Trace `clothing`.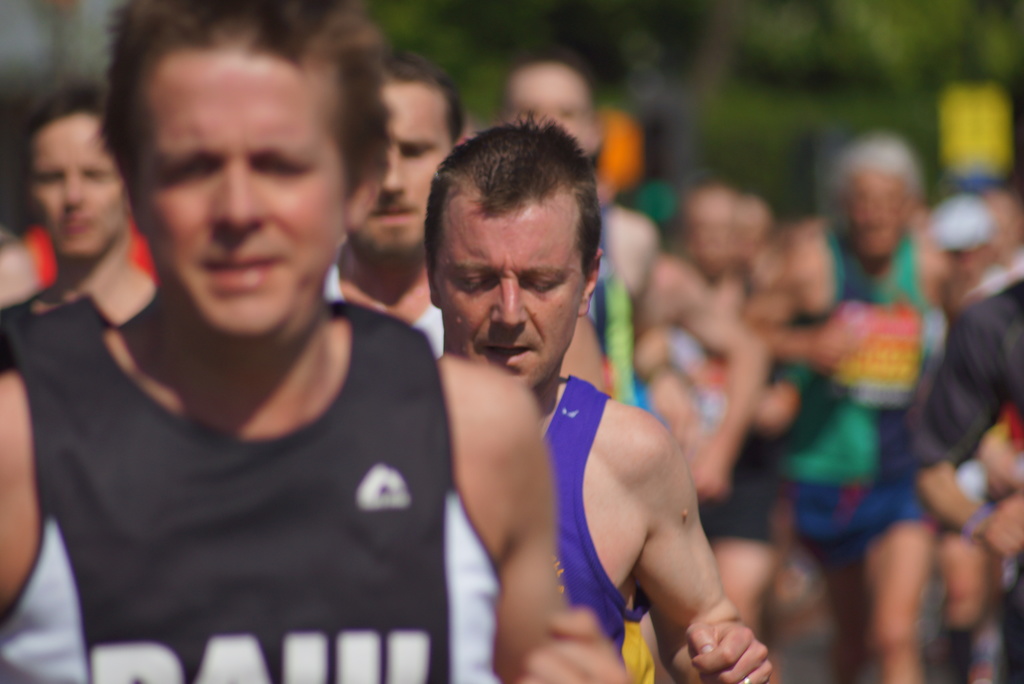
Traced to rect(540, 372, 653, 683).
